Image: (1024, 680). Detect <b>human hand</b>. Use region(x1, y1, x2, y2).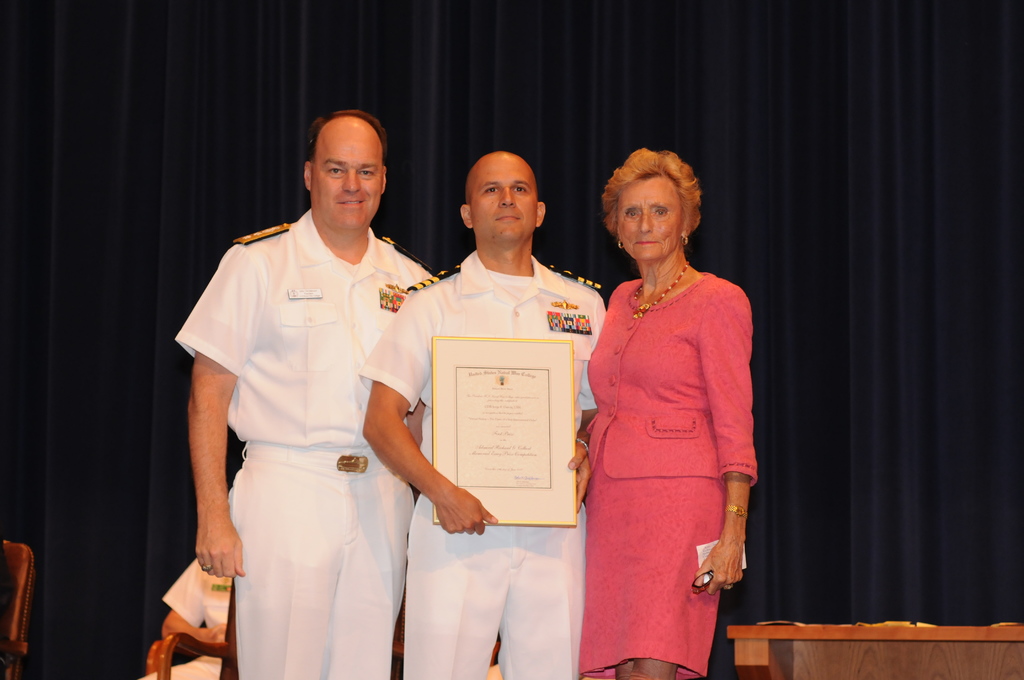
region(421, 470, 495, 549).
